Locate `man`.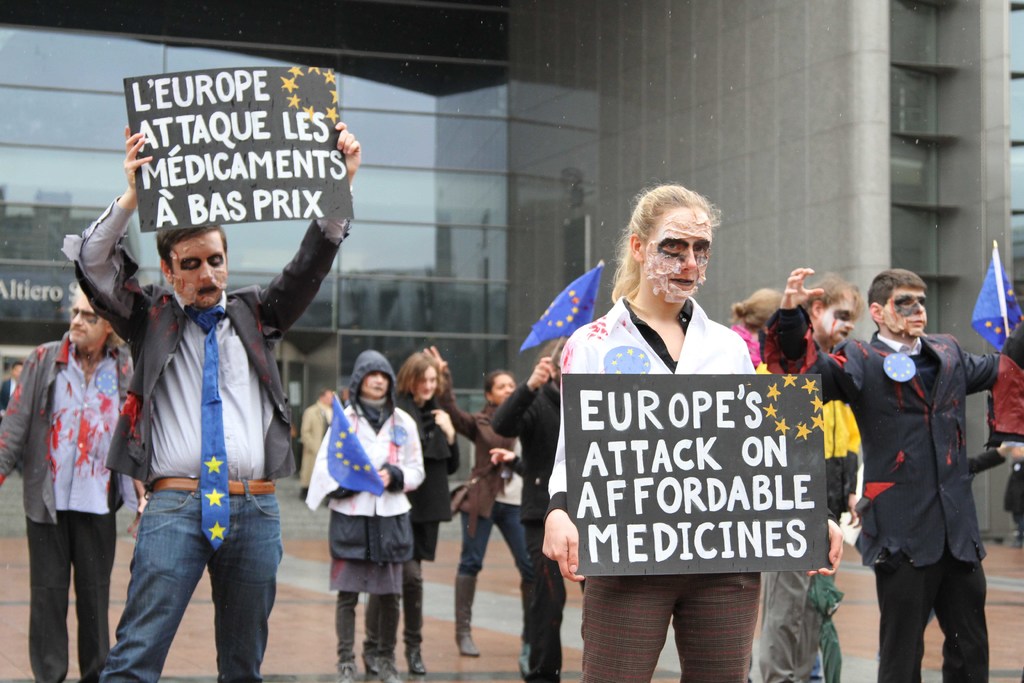
Bounding box: 296, 387, 335, 501.
